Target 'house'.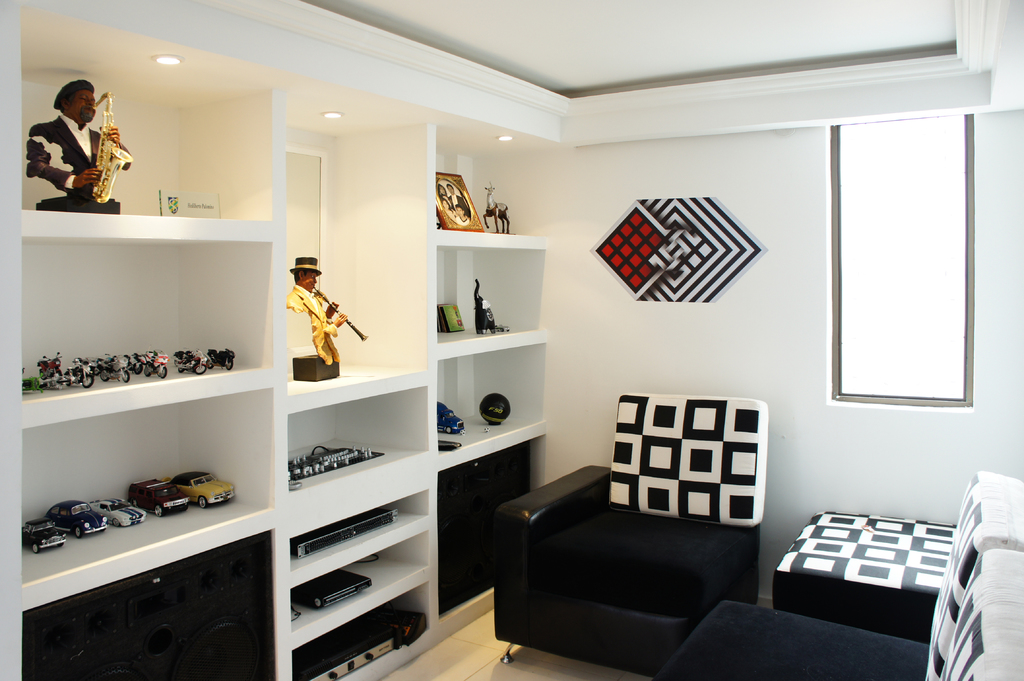
Target region: [left=23, top=0, right=1021, bottom=680].
